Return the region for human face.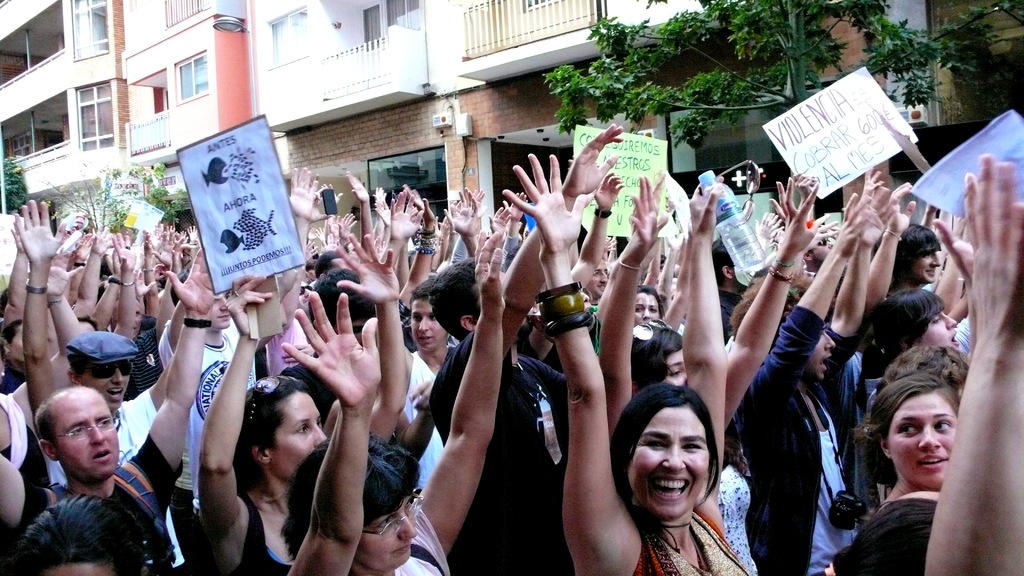
bbox=[358, 494, 419, 566].
